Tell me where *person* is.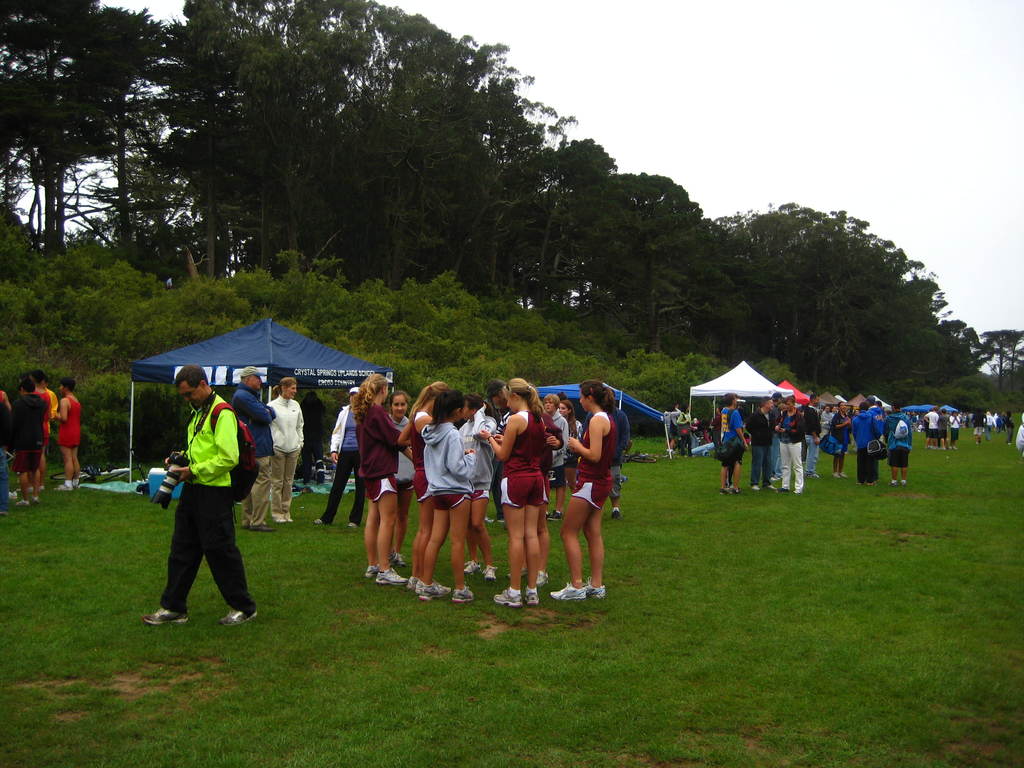
*person* is at rect(262, 372, 308, 525).
